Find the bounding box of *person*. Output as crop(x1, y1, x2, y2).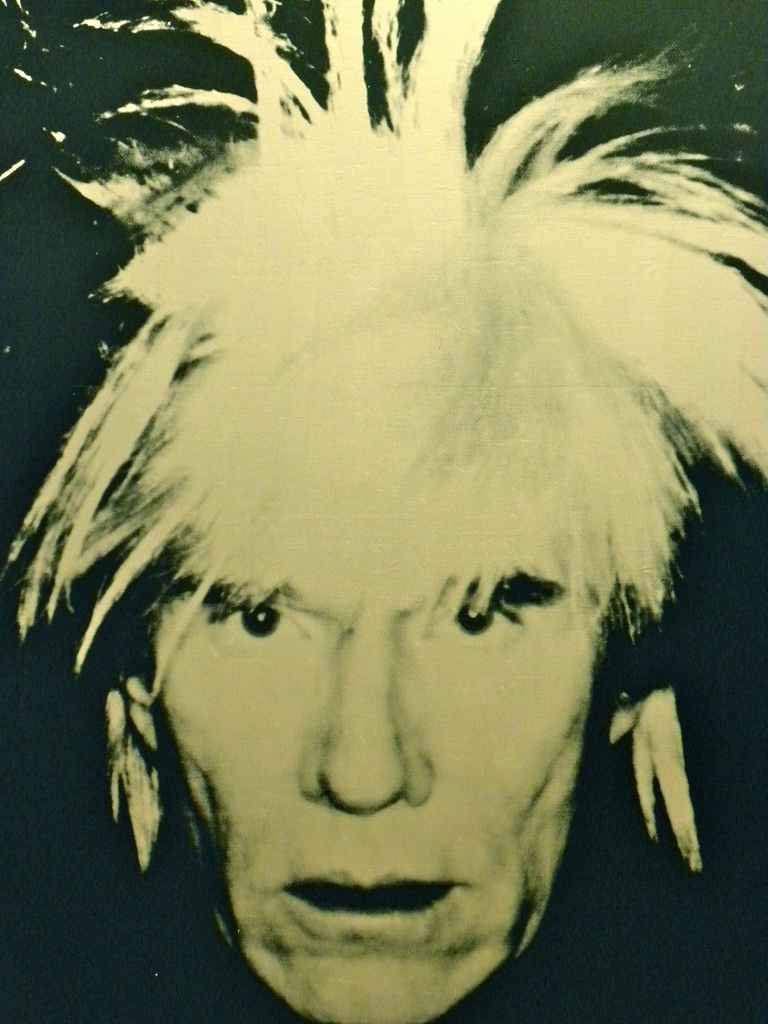
crop(11, 92, 762, 1023).
